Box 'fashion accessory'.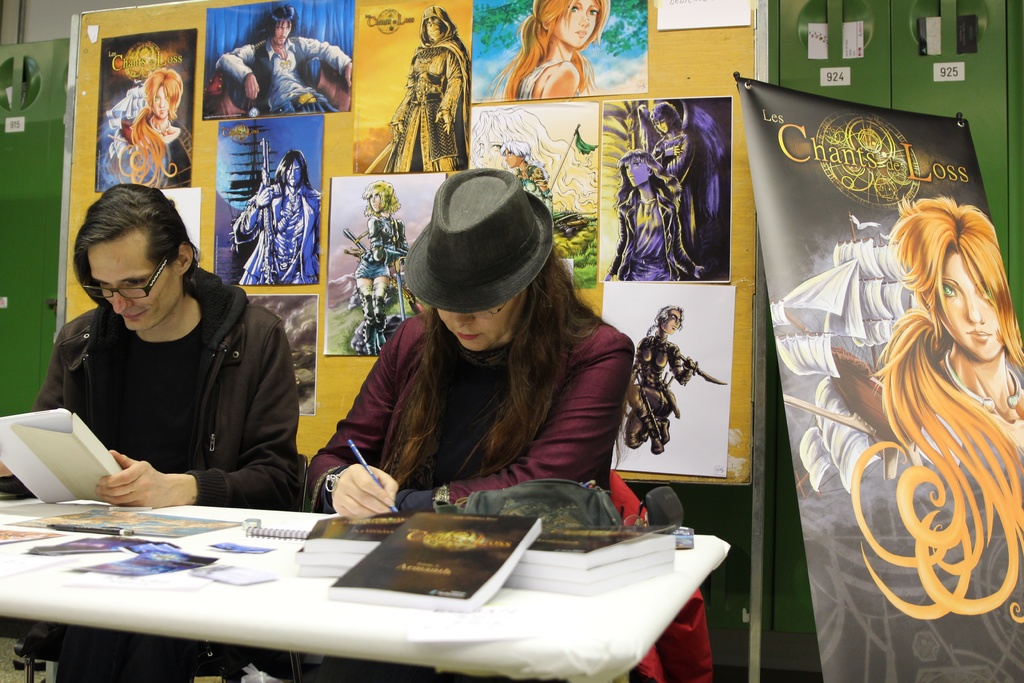
{"left": 433, "top": 481, "right": 452, "bottom": 513}.
